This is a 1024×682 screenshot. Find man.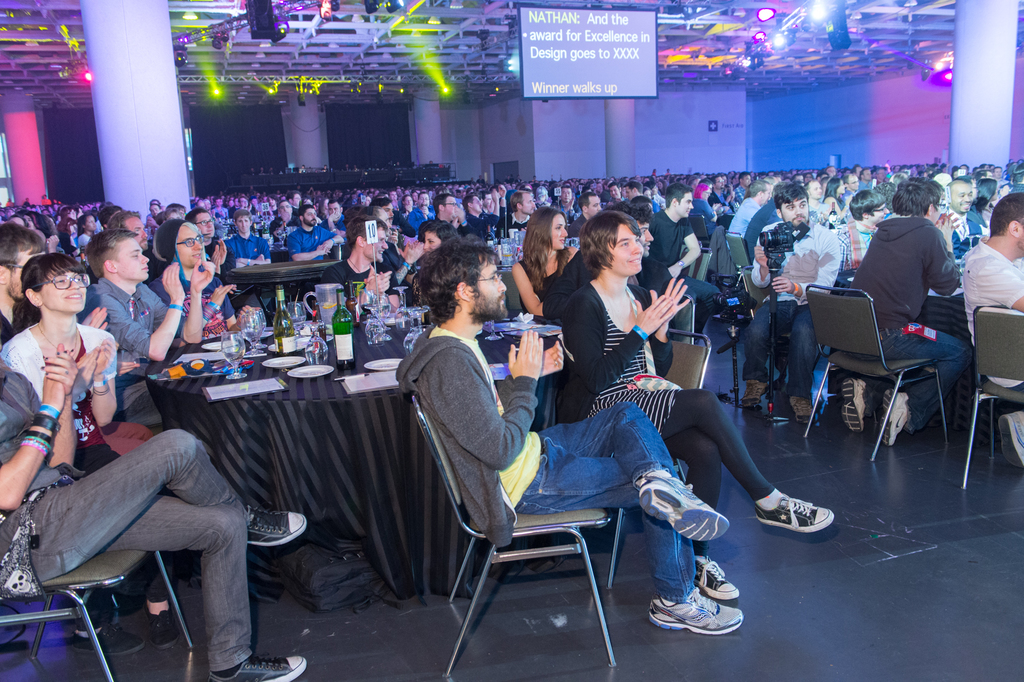
Bounding box: (x1=355, y1=199, x2=419, y2=267).
